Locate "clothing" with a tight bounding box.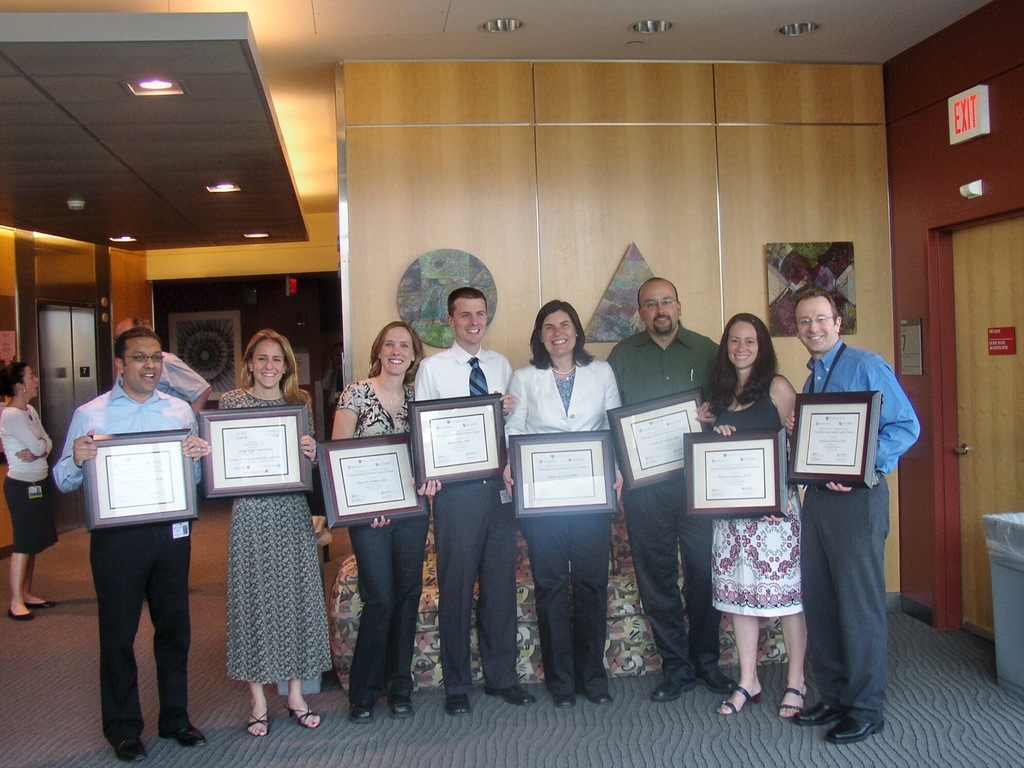
<region>216, 383, 335, 684</region>.
